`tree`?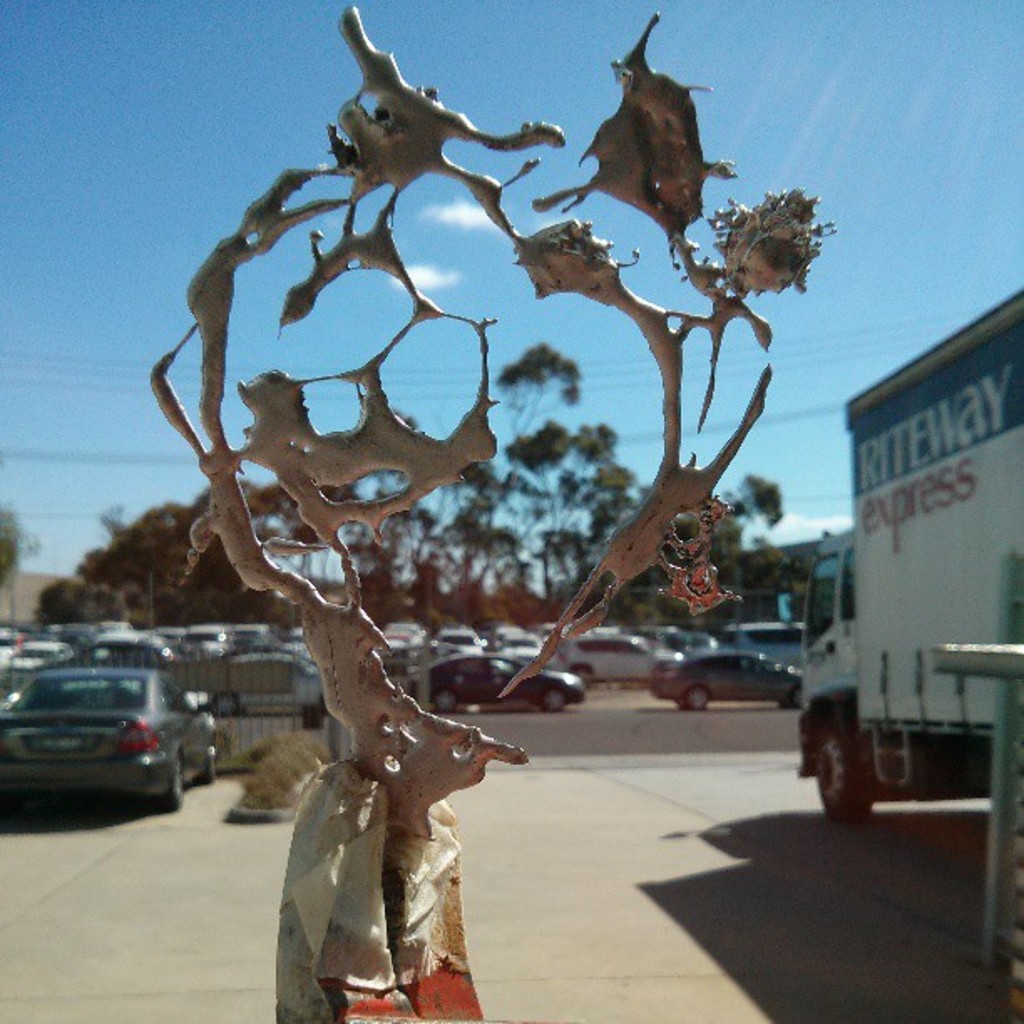
region(75, 467, 298, 619)
